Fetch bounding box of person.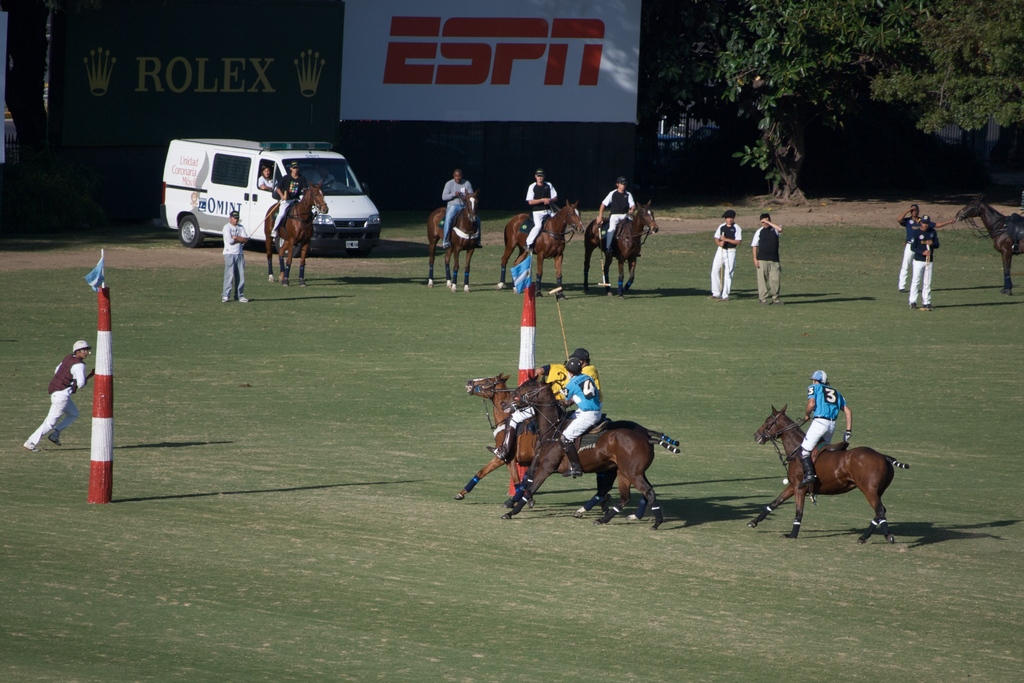
Bbox: [902, 202, 927, 289].
